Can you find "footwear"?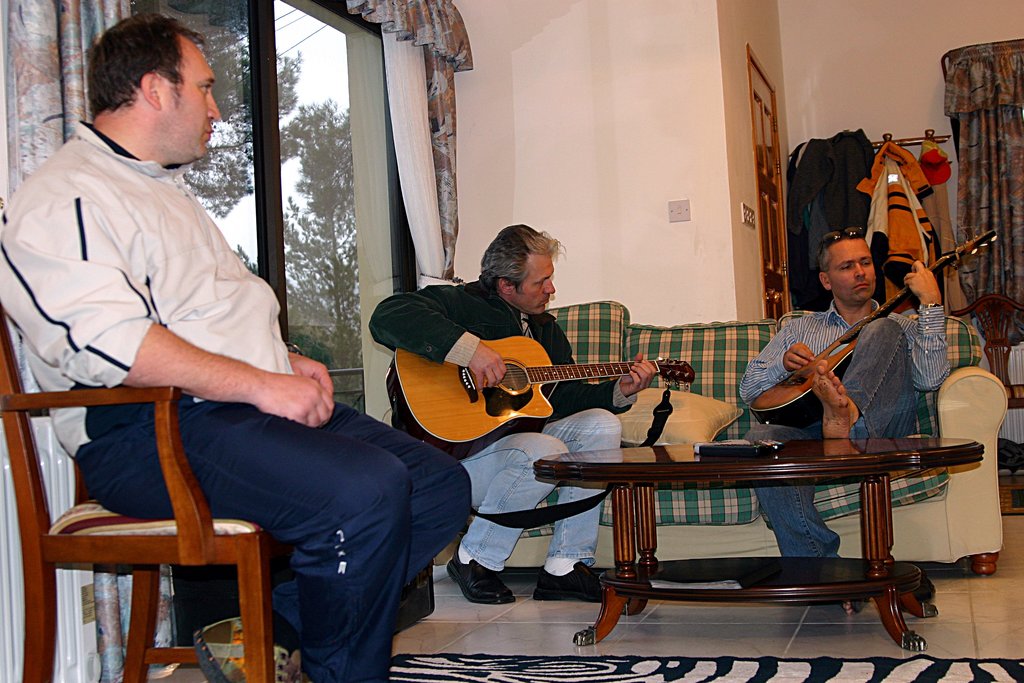
Yes, bounding box: {"x1": 196, "y1": 616, "x2": 291, "y2": 682}.
